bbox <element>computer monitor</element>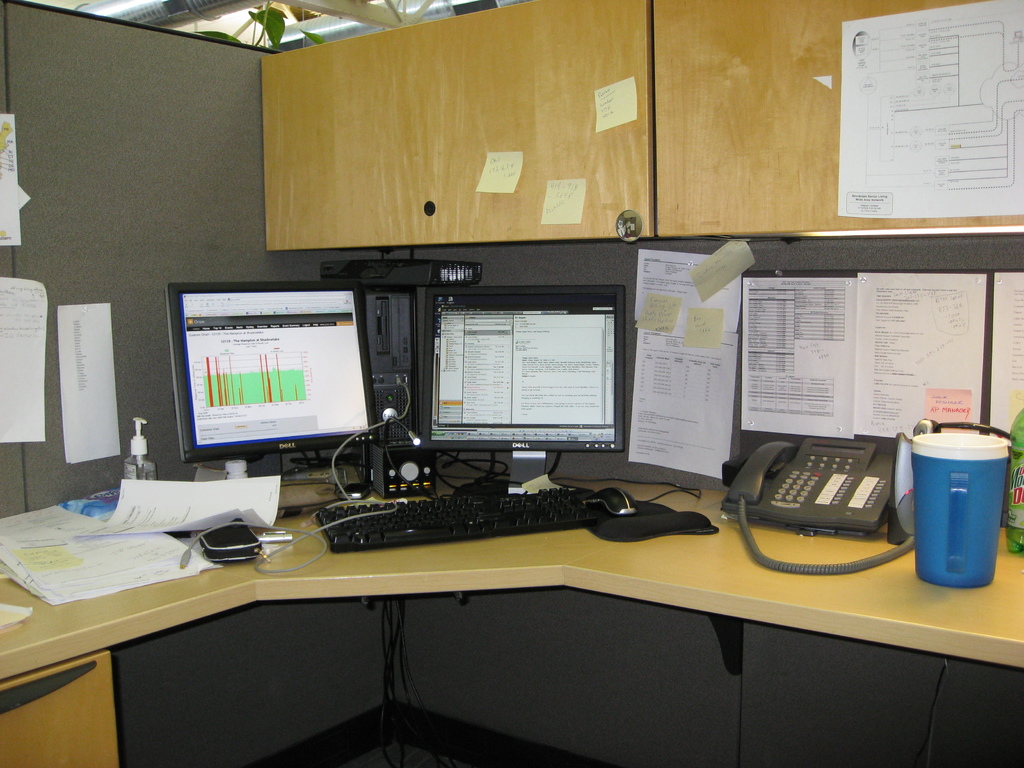
pyautogui.locateOnScreen(421, 283, 621, 495)
